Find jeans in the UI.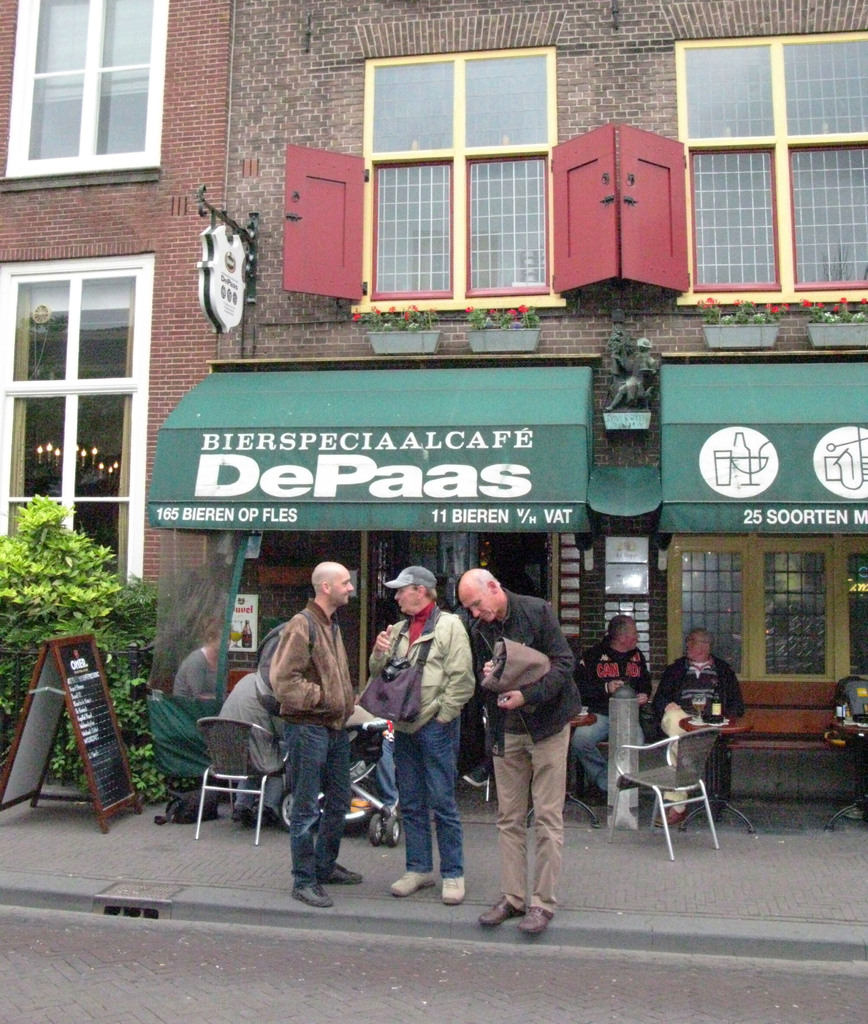
UI element at {"left": 387, "top": 724, "right": 466, "bottom": 905}.
